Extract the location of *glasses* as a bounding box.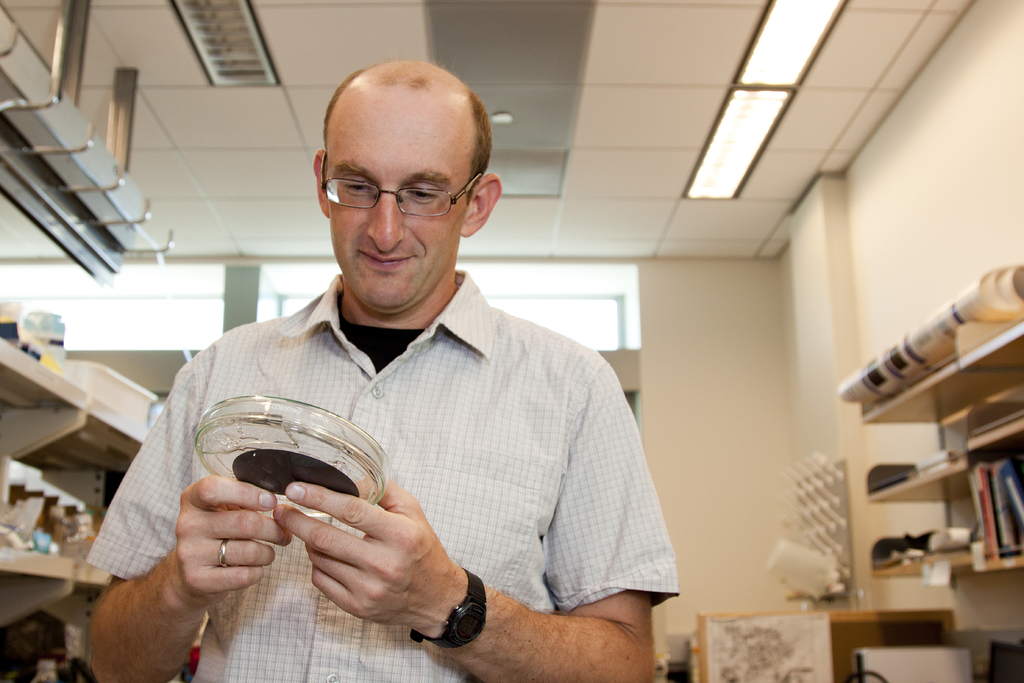
[316,156,463,214].
